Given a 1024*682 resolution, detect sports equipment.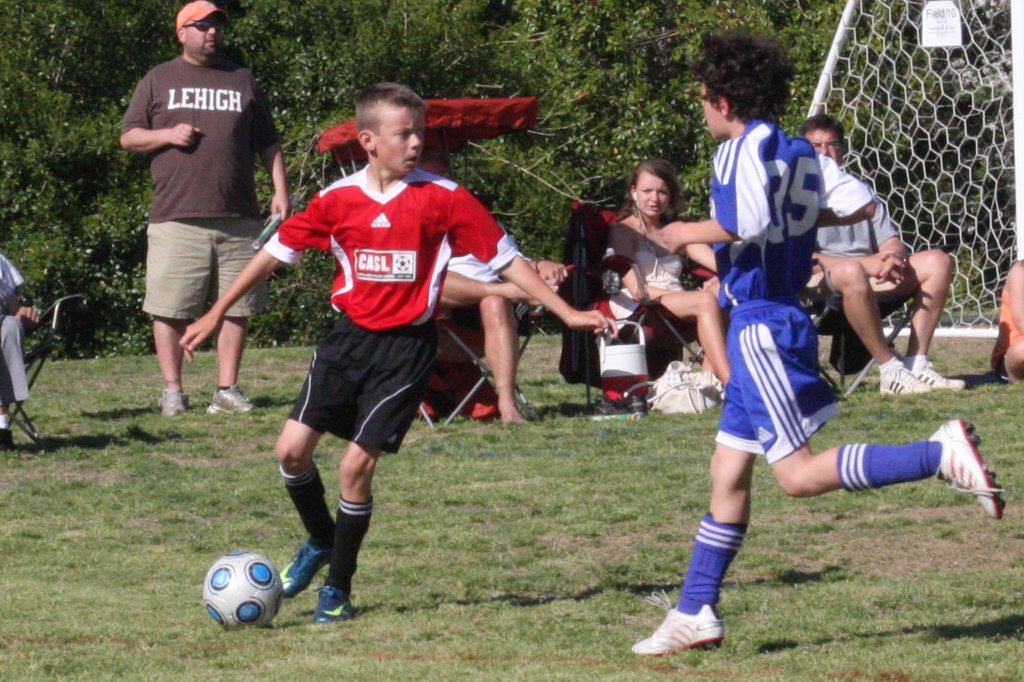
x1=278 y1=538 x2=335 y2=604.
